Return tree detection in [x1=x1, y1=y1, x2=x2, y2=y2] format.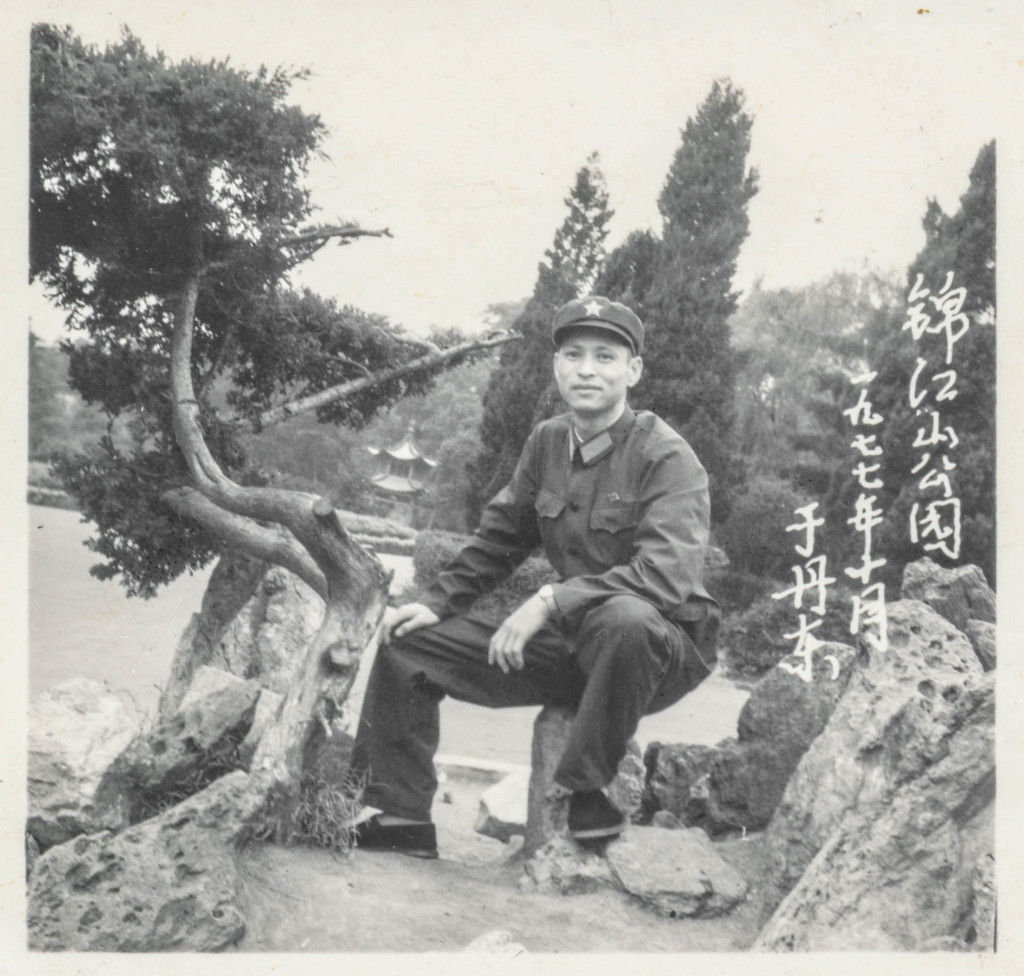
[x1=458, y1=147, x2=630, y2=548].
